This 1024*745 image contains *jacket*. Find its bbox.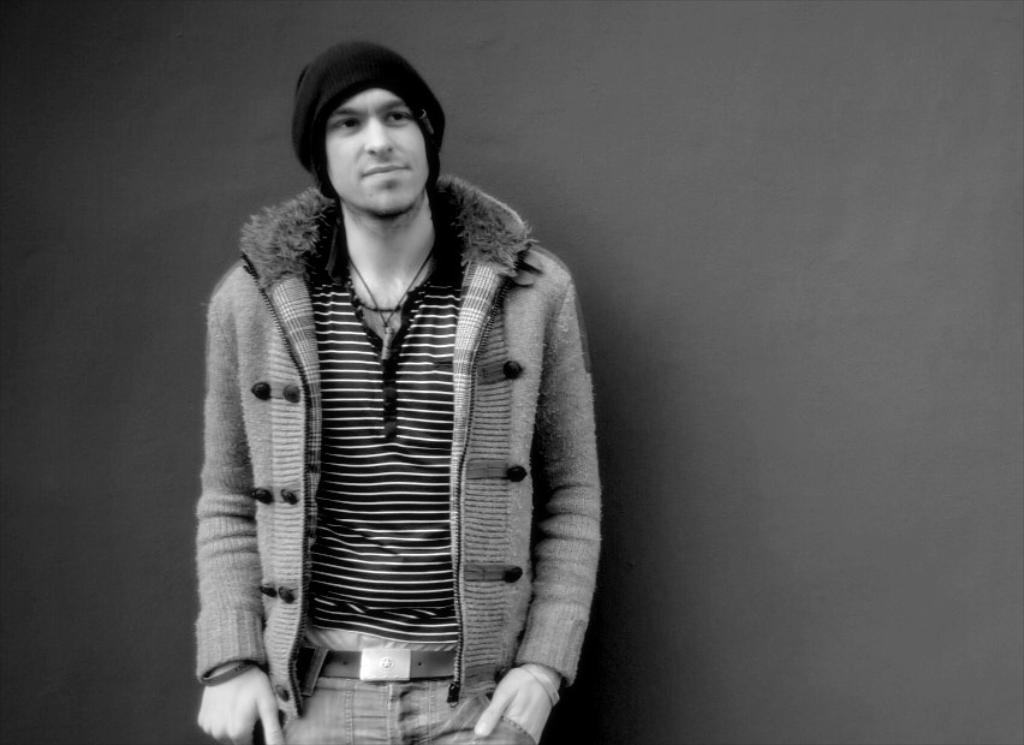
pyautogui.locateOnScreen(195, 224, 567, 713).
